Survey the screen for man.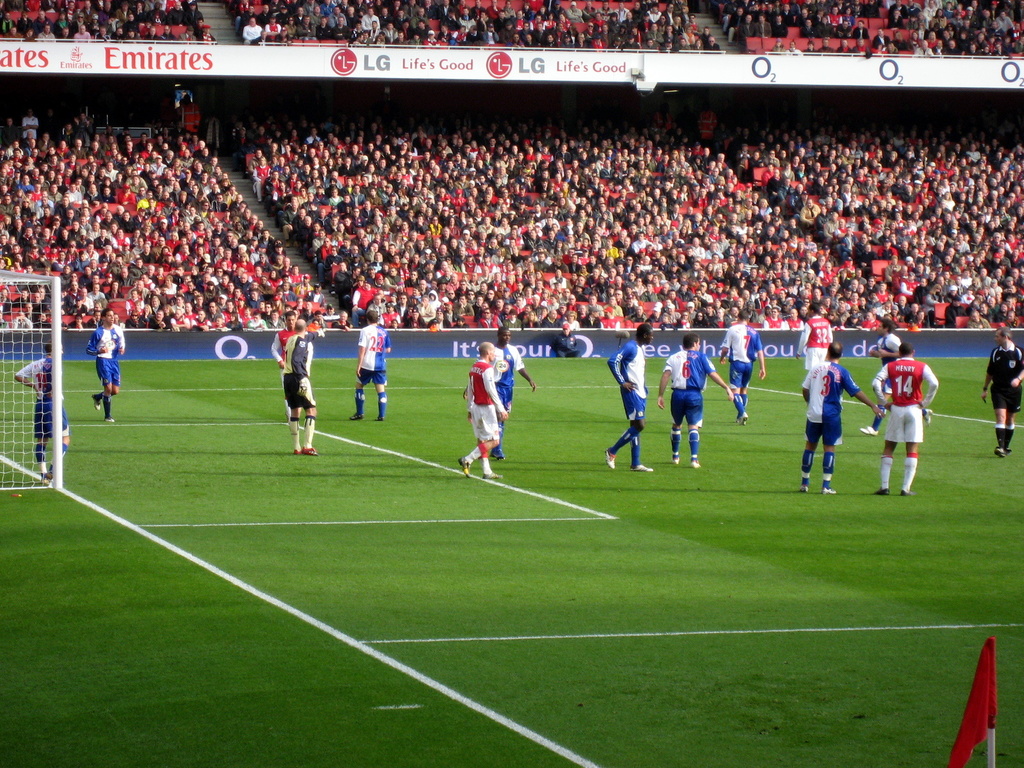
Survey found: detection(621, 237, 637, 255).
